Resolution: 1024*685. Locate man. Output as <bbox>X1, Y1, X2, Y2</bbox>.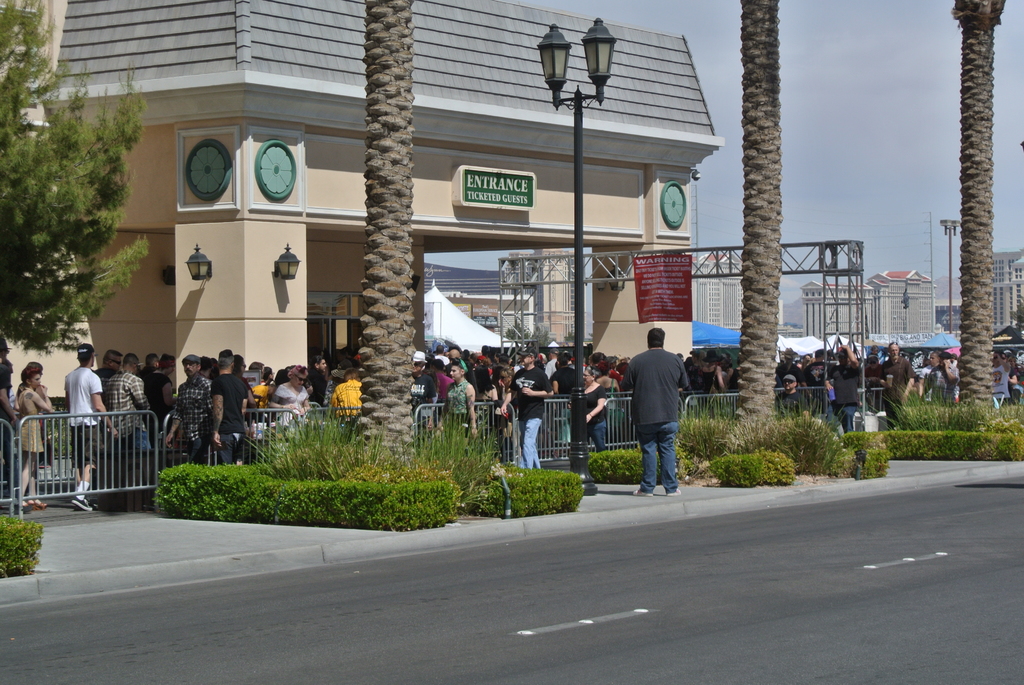
<bbox>628, 324, 707, 500</bbox>.
